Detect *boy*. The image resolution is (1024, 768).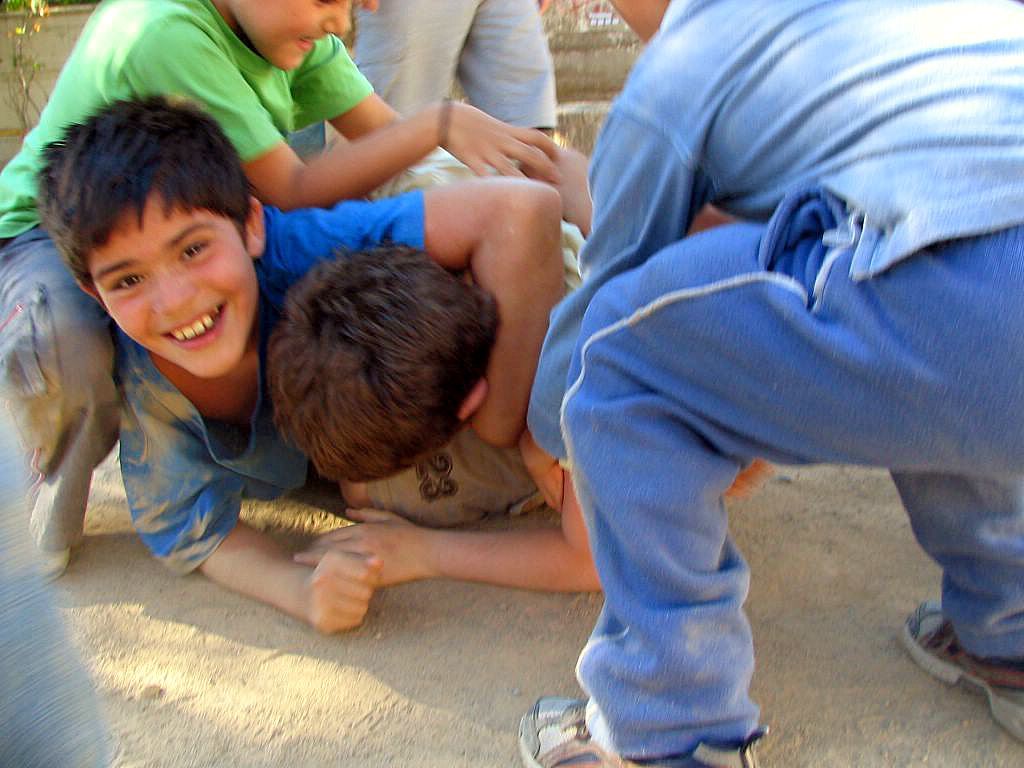
detection(267, 148, 743, 589).
